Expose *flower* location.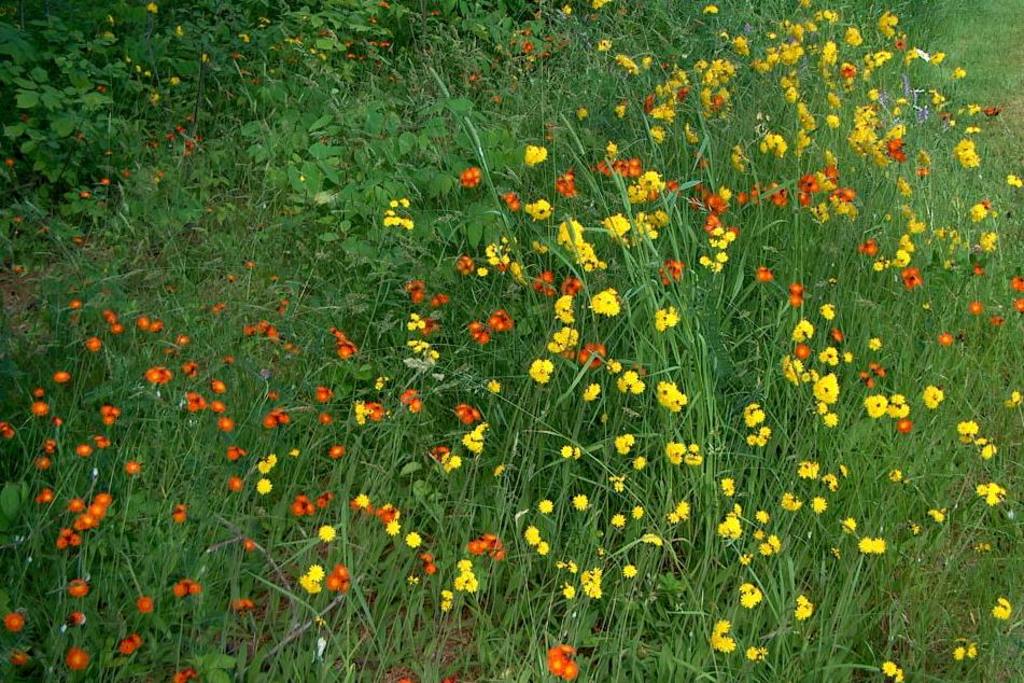
Exposed at region(298, 563, 328, 594).
